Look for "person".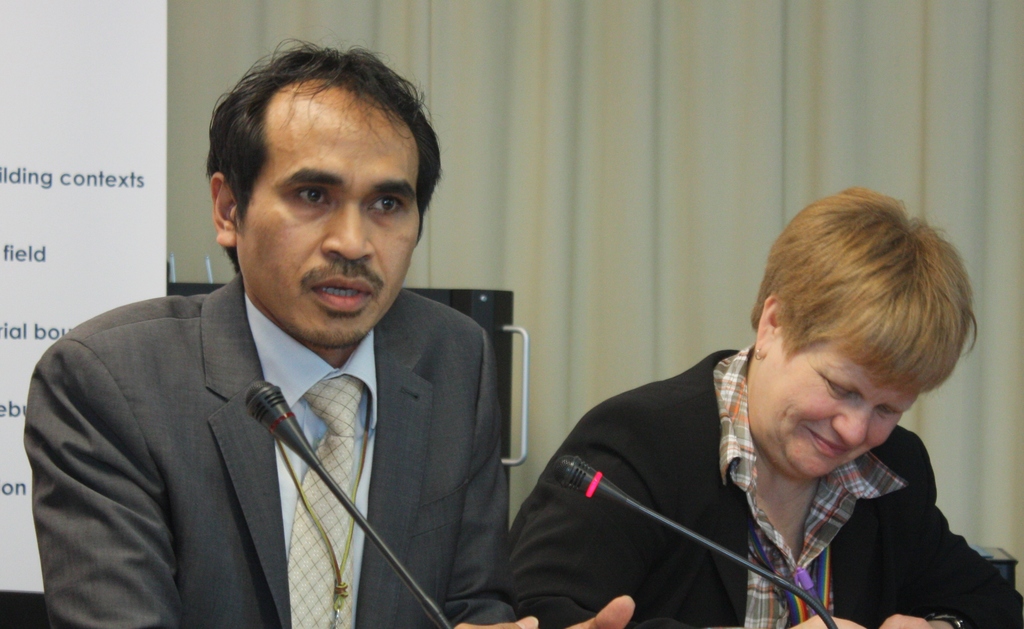
Found: [x1=51, y1=111, x2=558, y2=628].
